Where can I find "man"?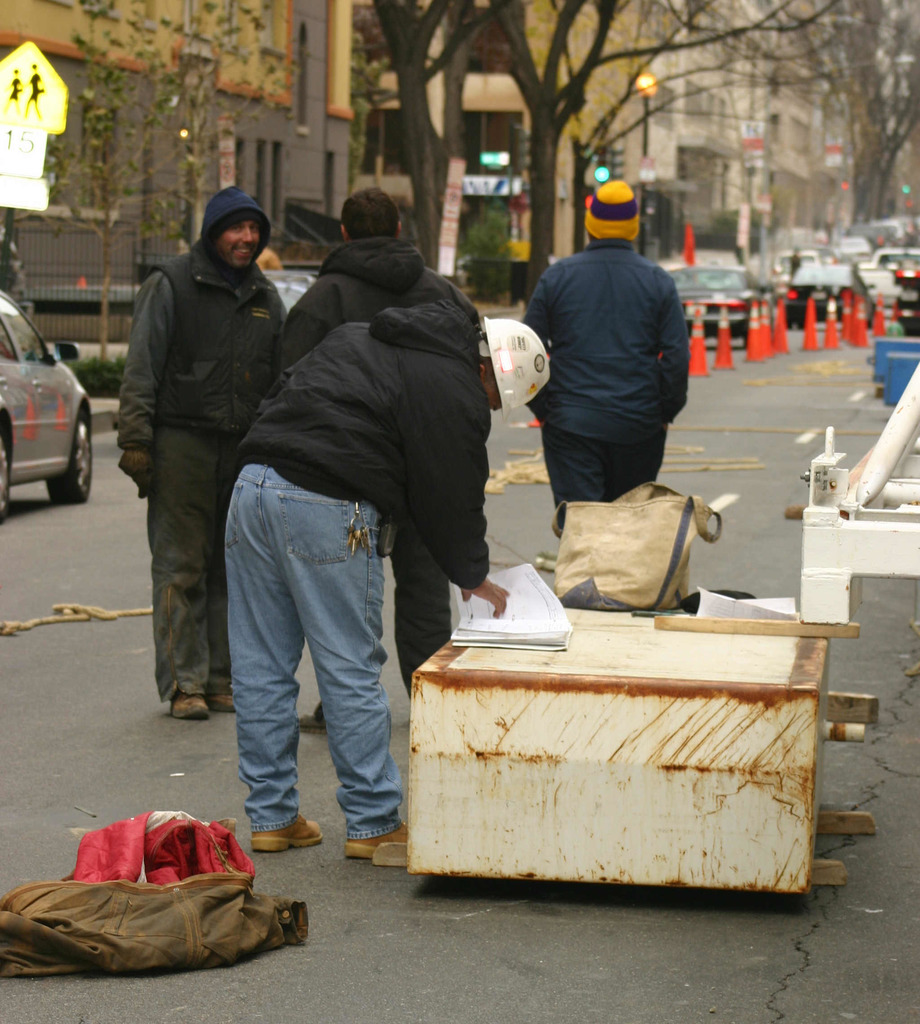
You can find it at [517,176,690,545].
